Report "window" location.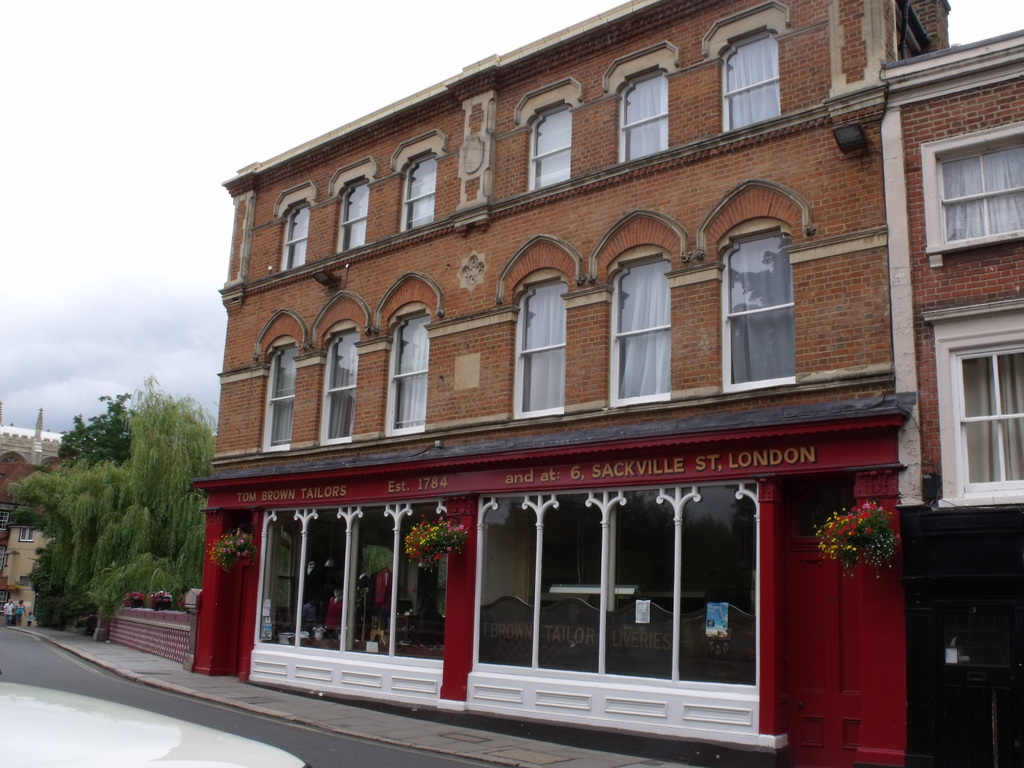
Report: (340, 180, 371, 244).
